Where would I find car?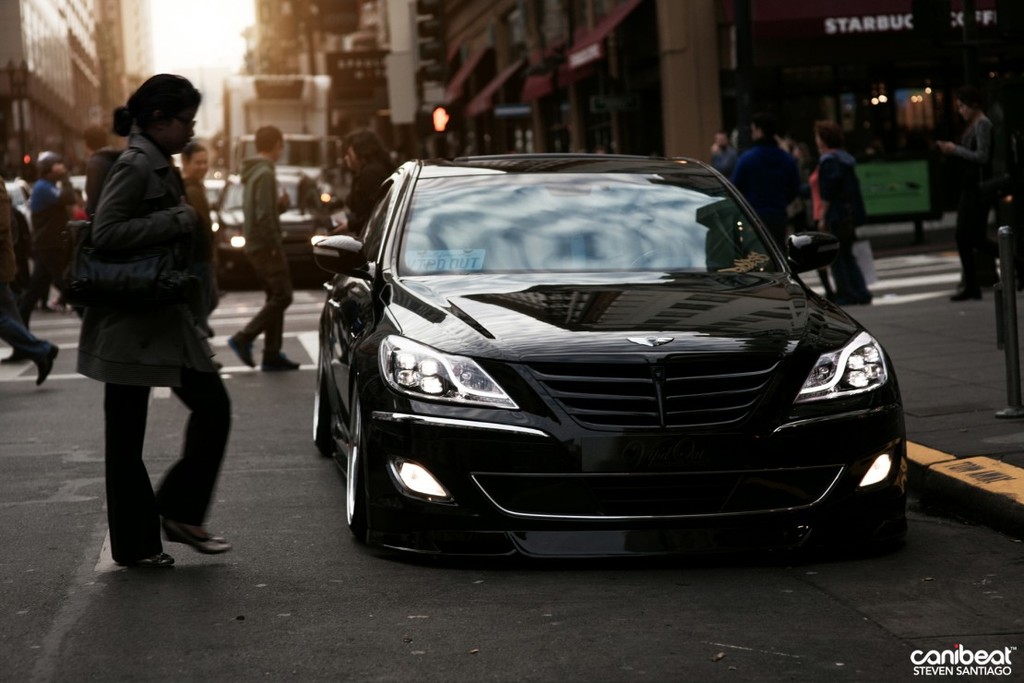
At <bbox>190, 163, 332, 287</bbox>.
